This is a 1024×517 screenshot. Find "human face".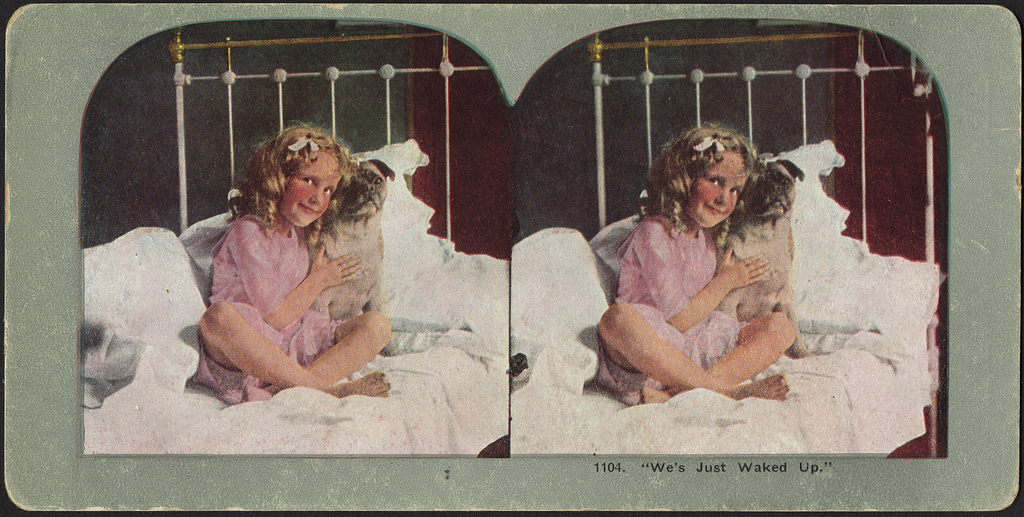
Bounding box: [x1=689, y1=153, x2=746, y2=232].
